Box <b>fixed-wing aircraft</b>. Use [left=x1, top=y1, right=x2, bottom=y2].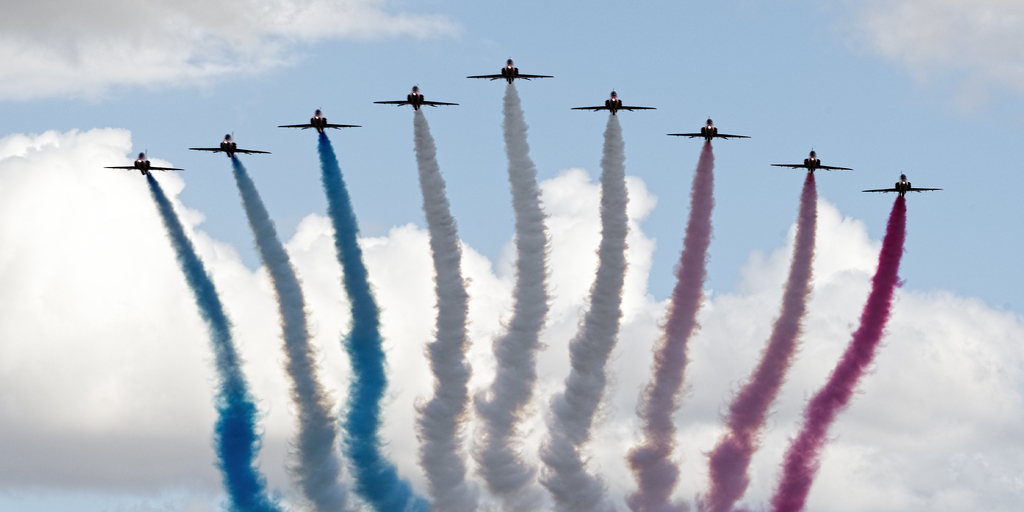
[left=862, top=172, right=945, bottom=198].
